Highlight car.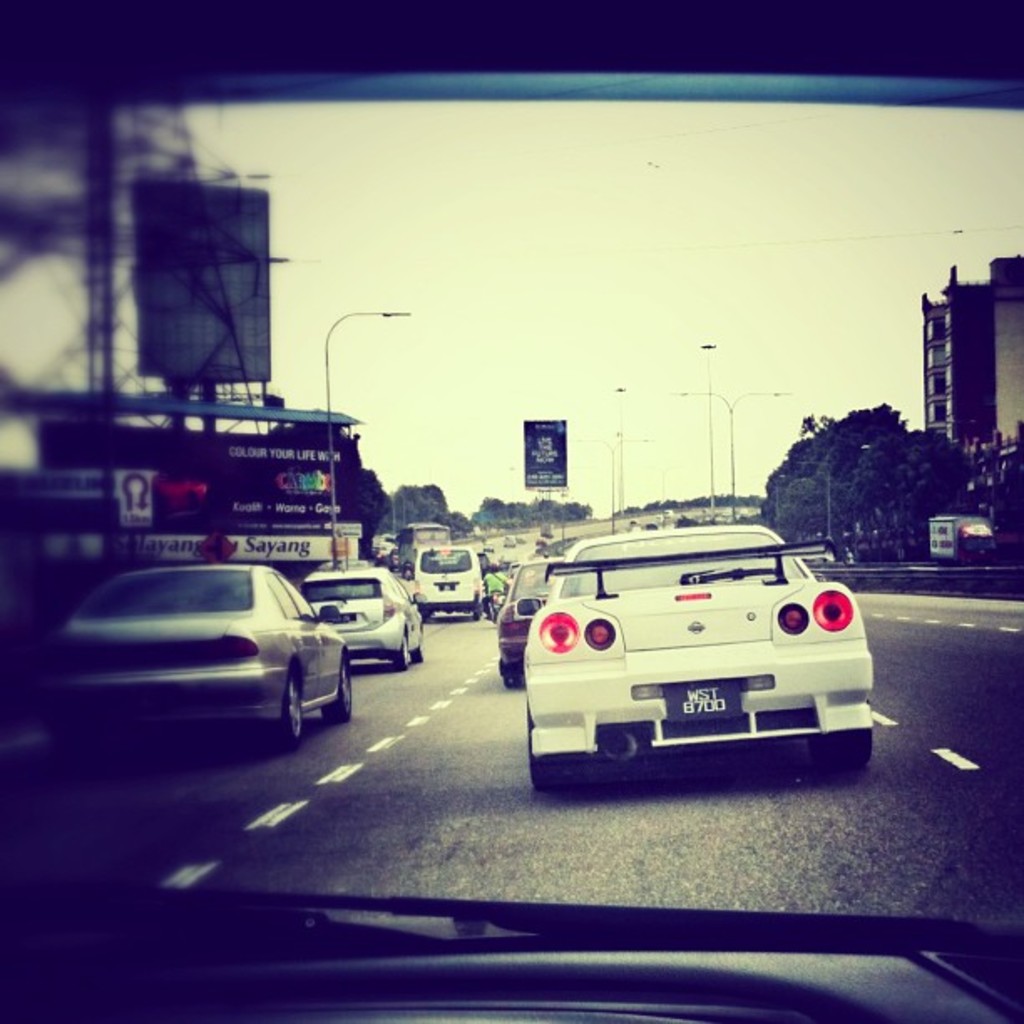
Highlighted region: 497, 514, 877, 793.
